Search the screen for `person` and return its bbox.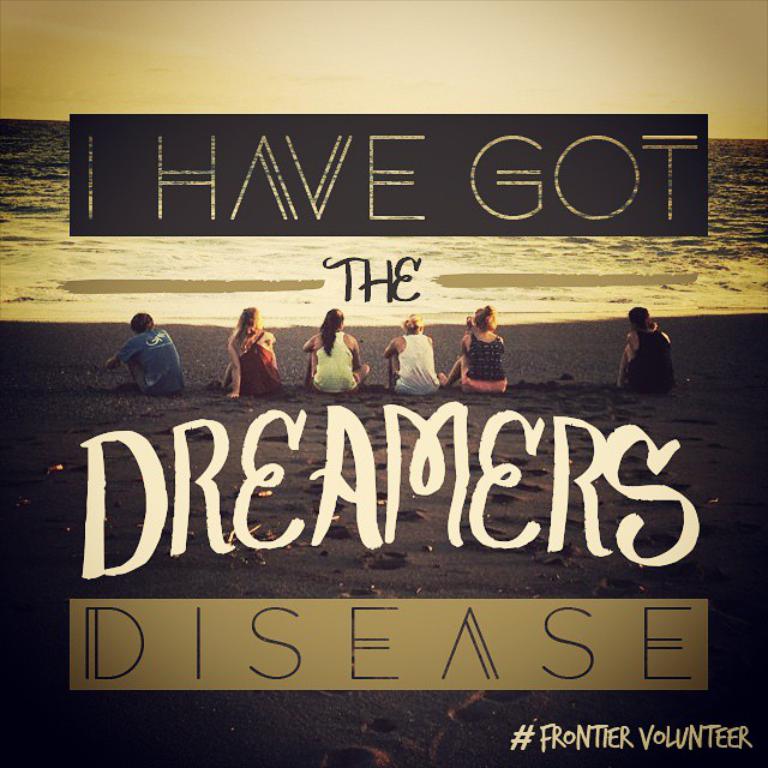
Found: bbox=(109, 312, 186, 394).
